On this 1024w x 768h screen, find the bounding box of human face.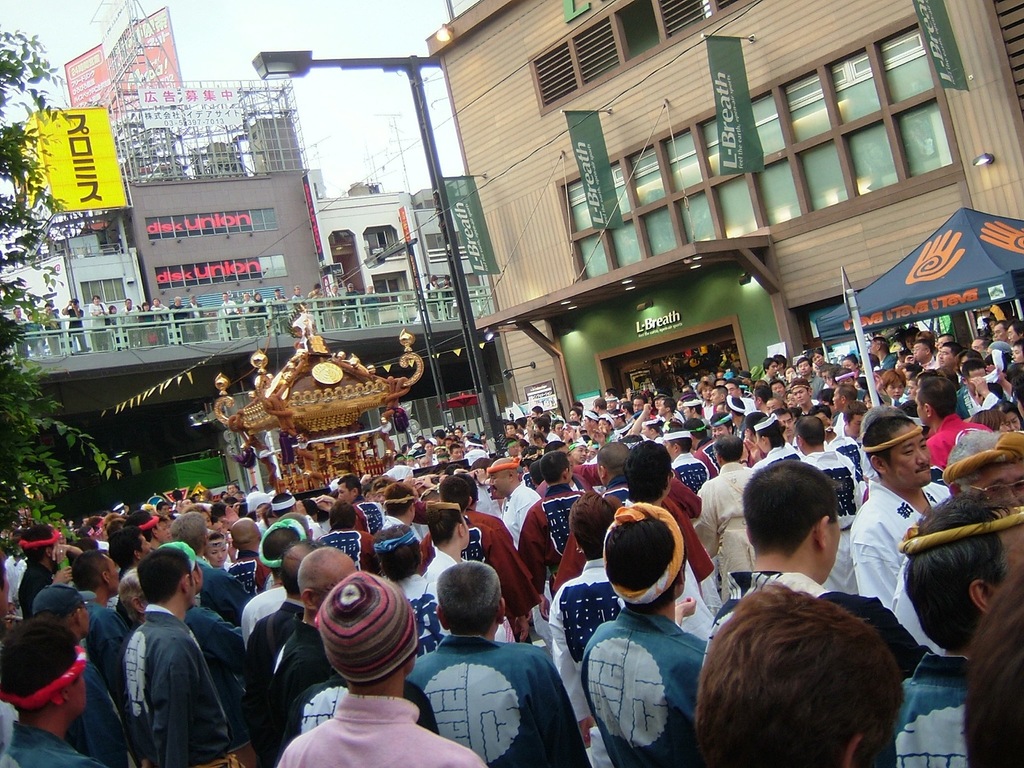
Bounding box: (left=339, top=480, right=354, bottom=502).
